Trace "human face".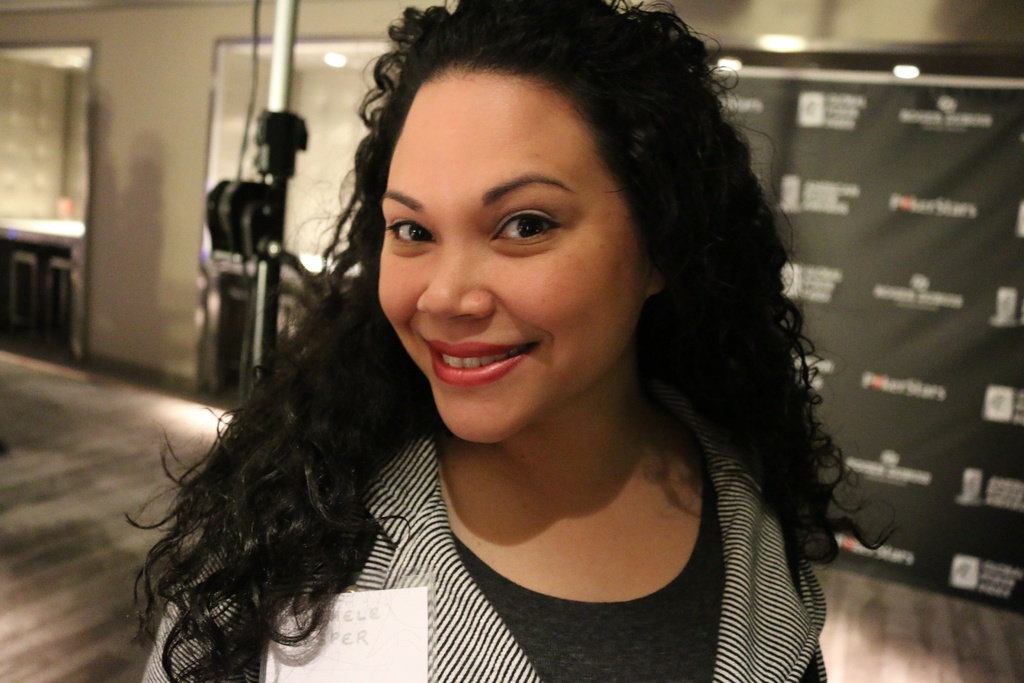
Traced to 376 70 644 443.
